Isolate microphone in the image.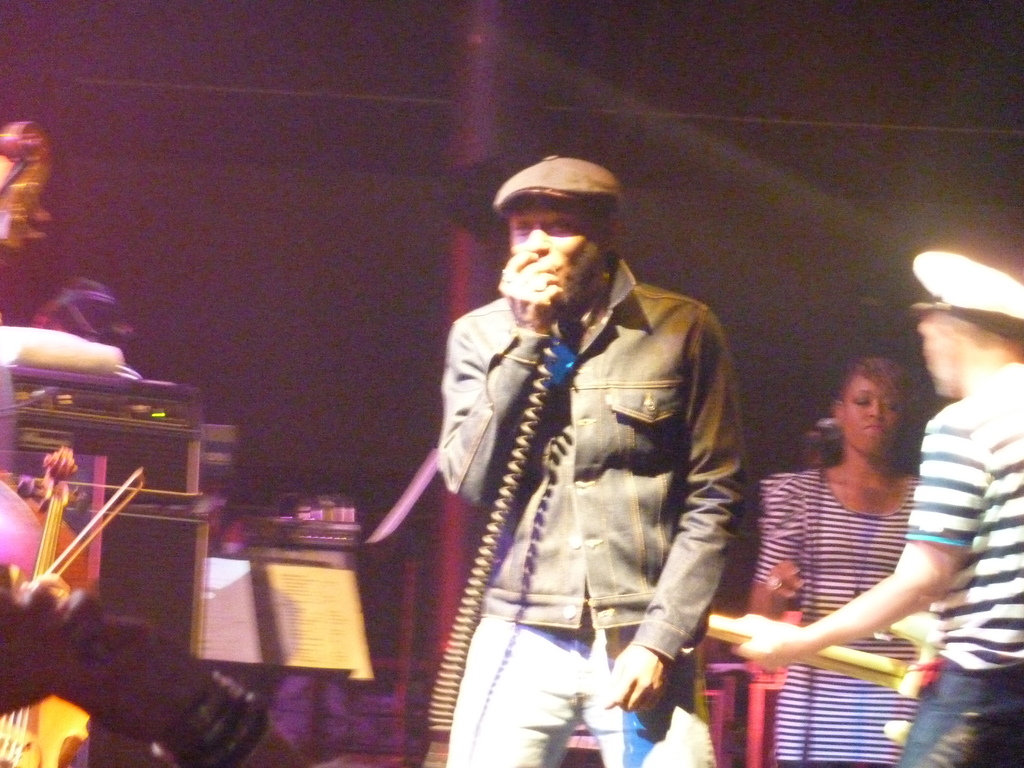
Isolated region: [504,247,562,331].
